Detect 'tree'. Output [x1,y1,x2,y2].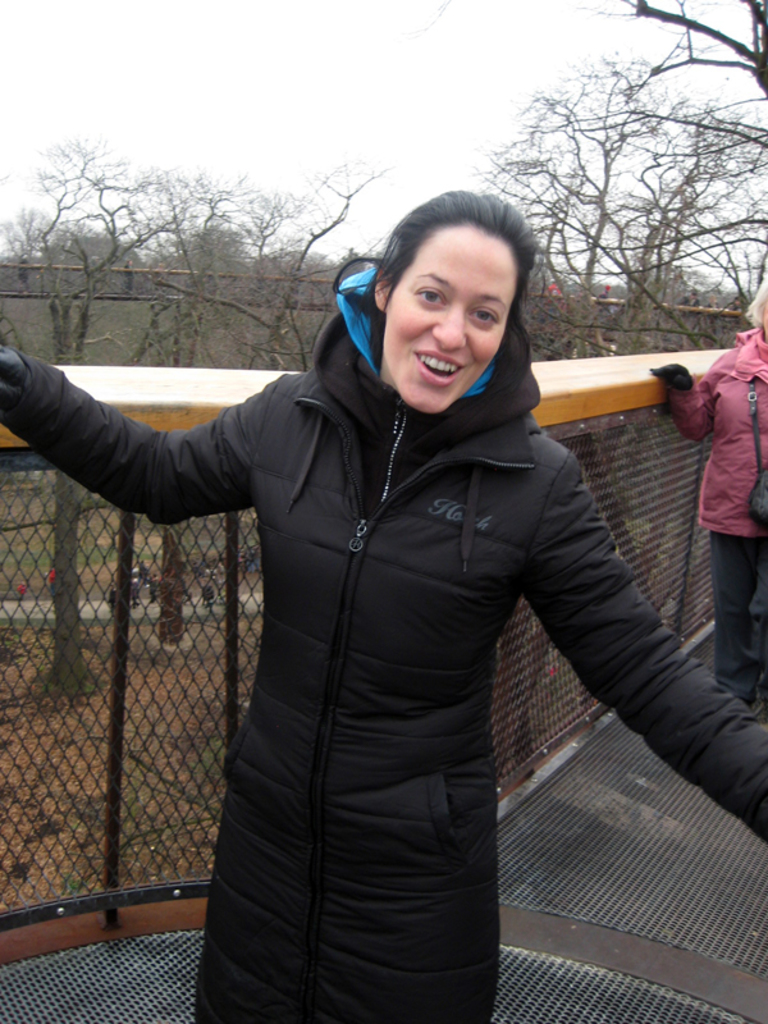
[477,26,732,321].
